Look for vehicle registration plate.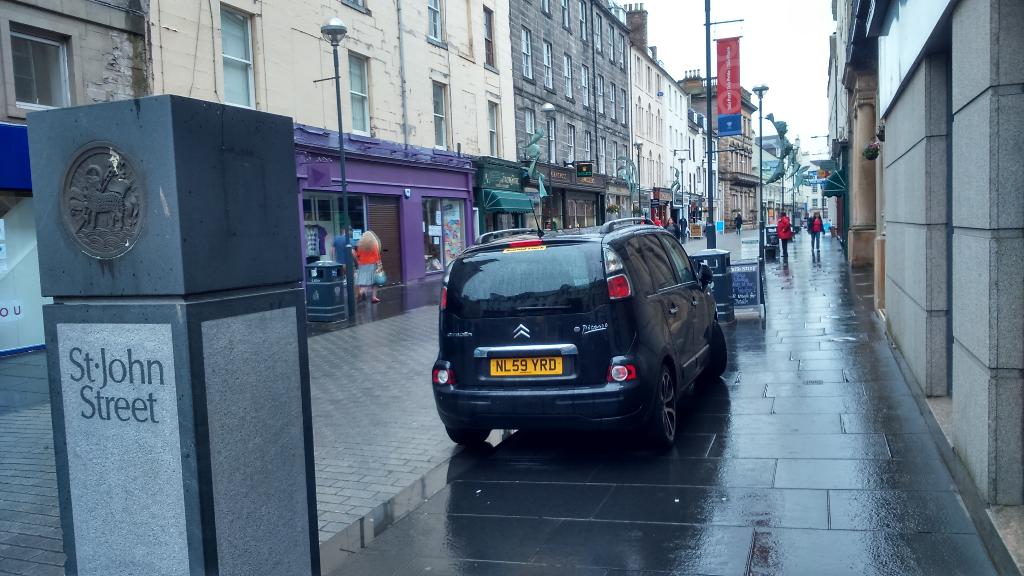
Found: box=[491, 356, 562, 375].
